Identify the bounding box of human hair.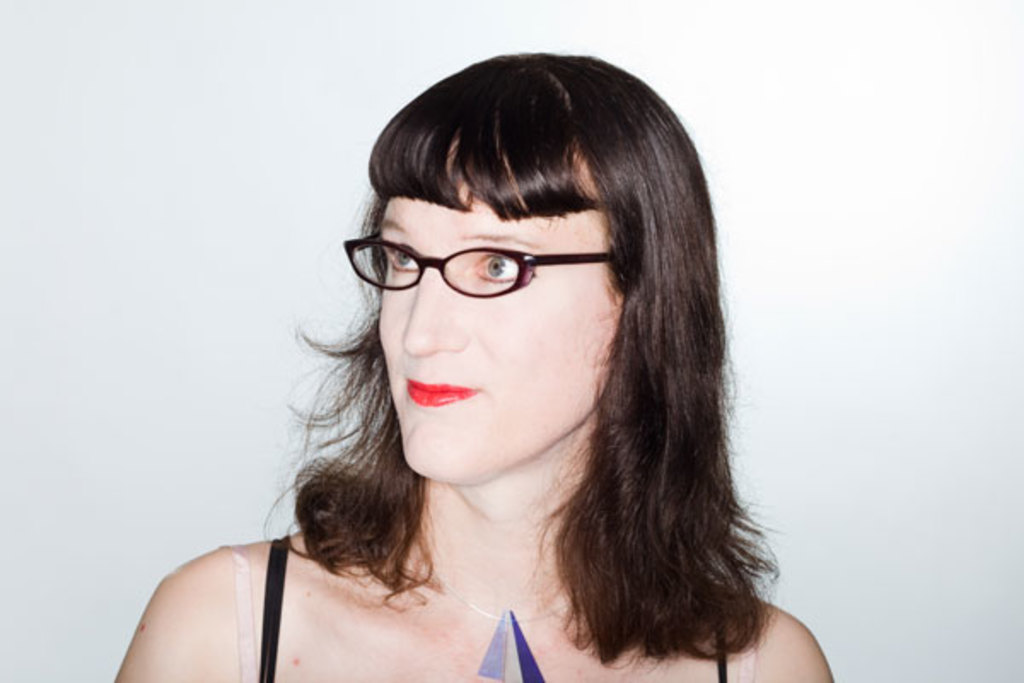
(left=271, top=51, right=792, bottom=674).
